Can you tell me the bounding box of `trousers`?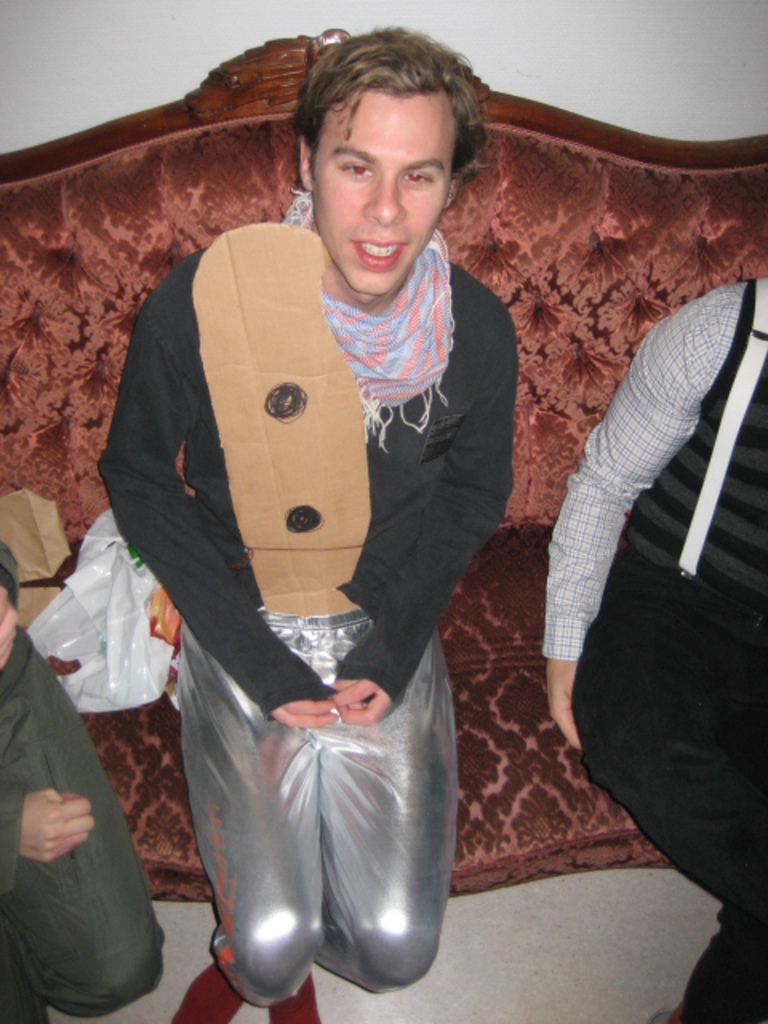
locate(574, 550, 766, 1022).
